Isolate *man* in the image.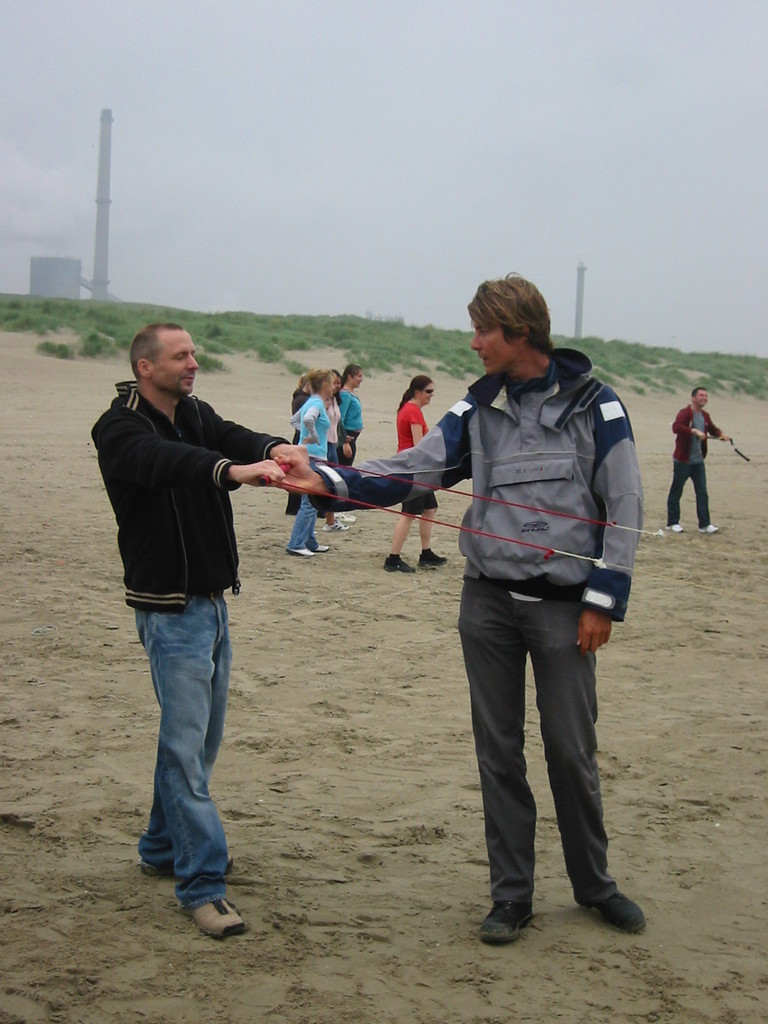
Isolated region: Rect(665, 385, 723, 531).
